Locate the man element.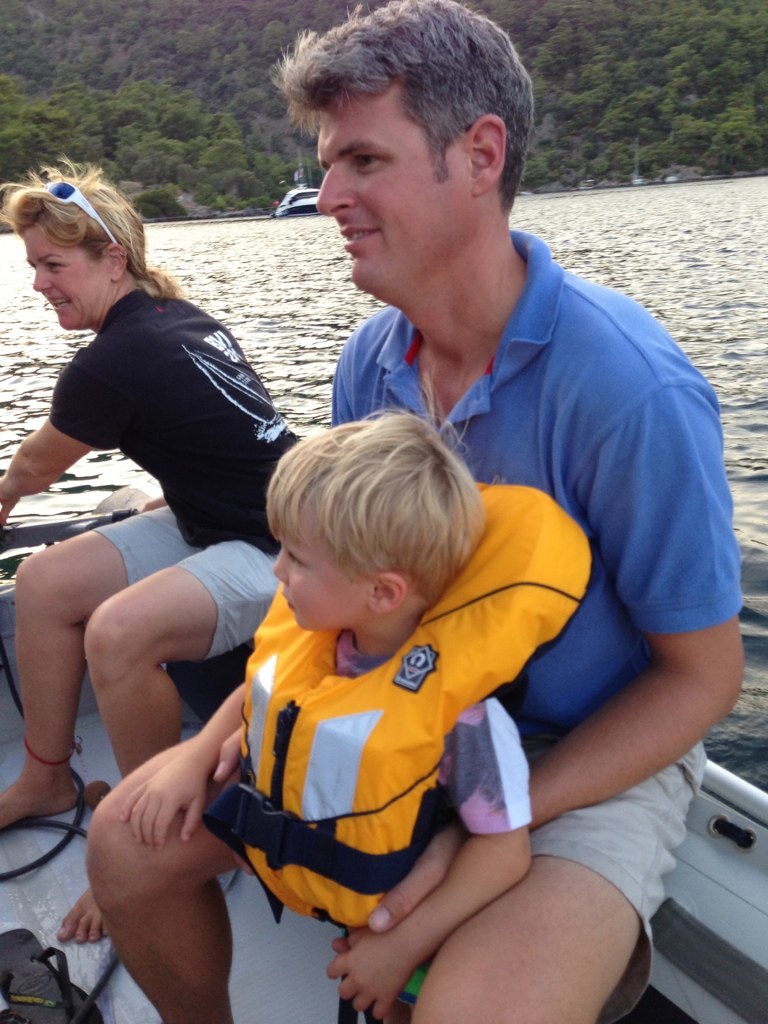
Element bbox: detection(91, 0, 745, 1023).
